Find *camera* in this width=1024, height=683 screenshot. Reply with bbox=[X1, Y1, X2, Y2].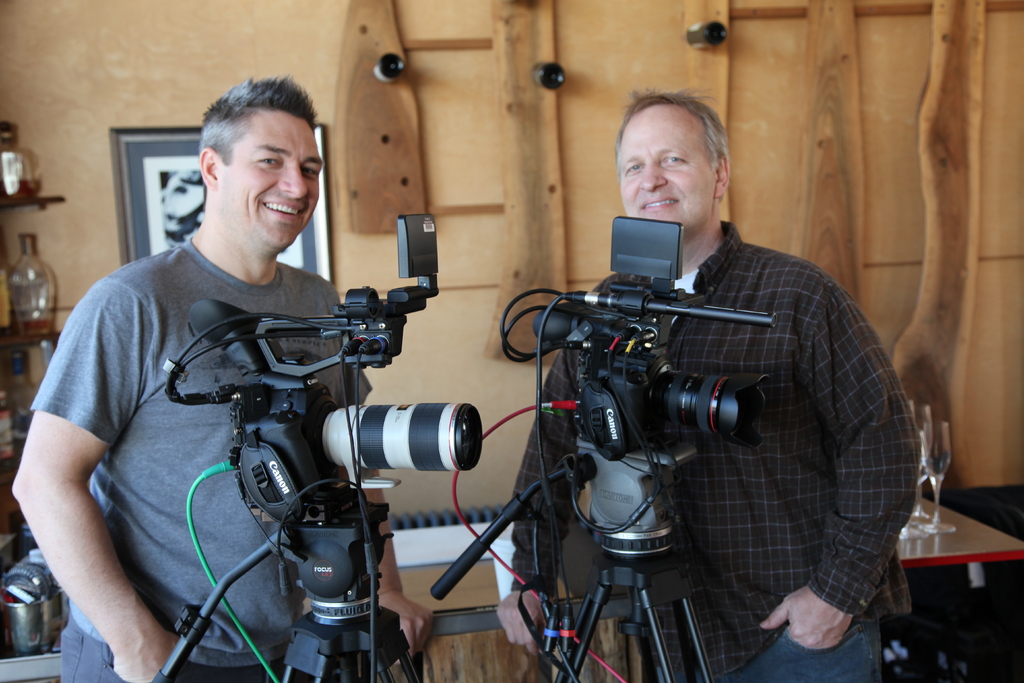
bbox=[163, 211, 481, 598].
